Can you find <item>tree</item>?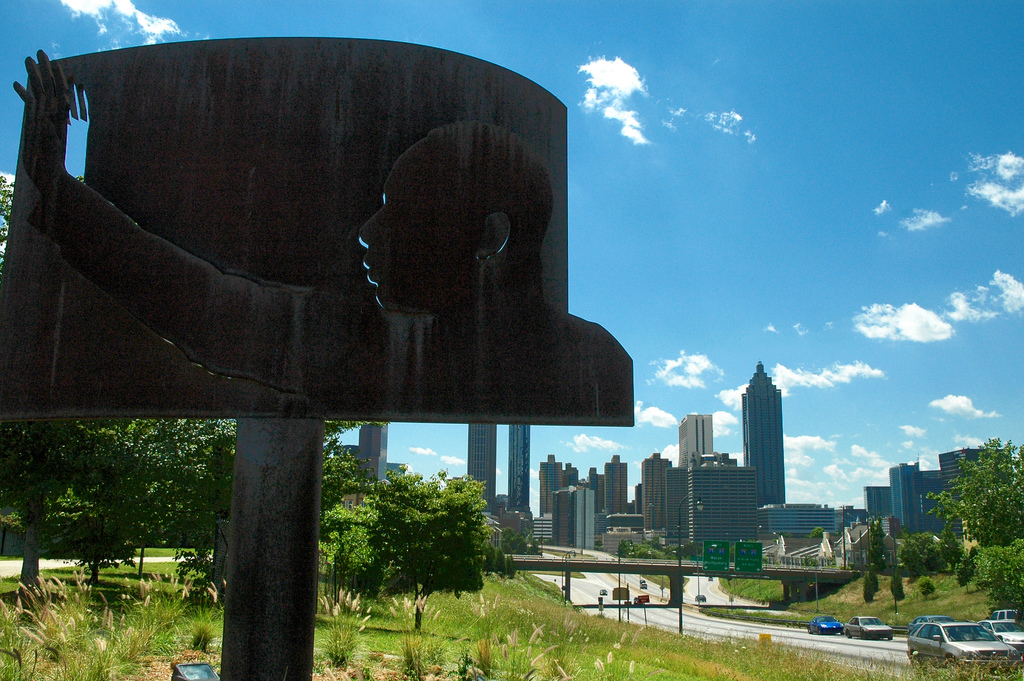
Yes, bounding box: [867, 562, 881, 596].
